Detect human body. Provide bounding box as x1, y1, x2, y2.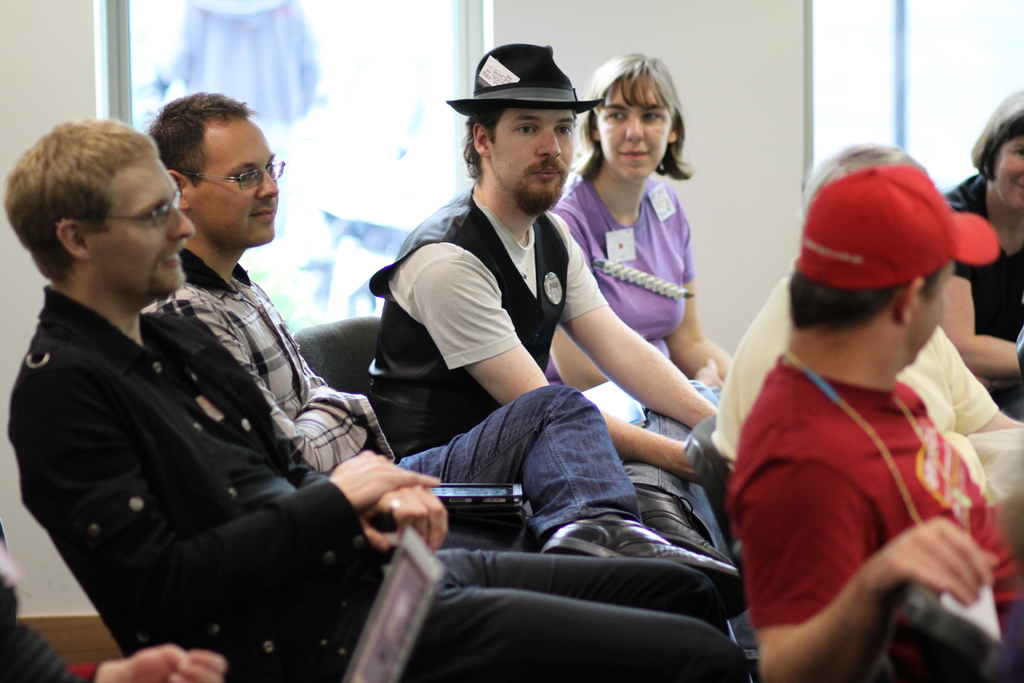
941, 96, 1023, 422.
